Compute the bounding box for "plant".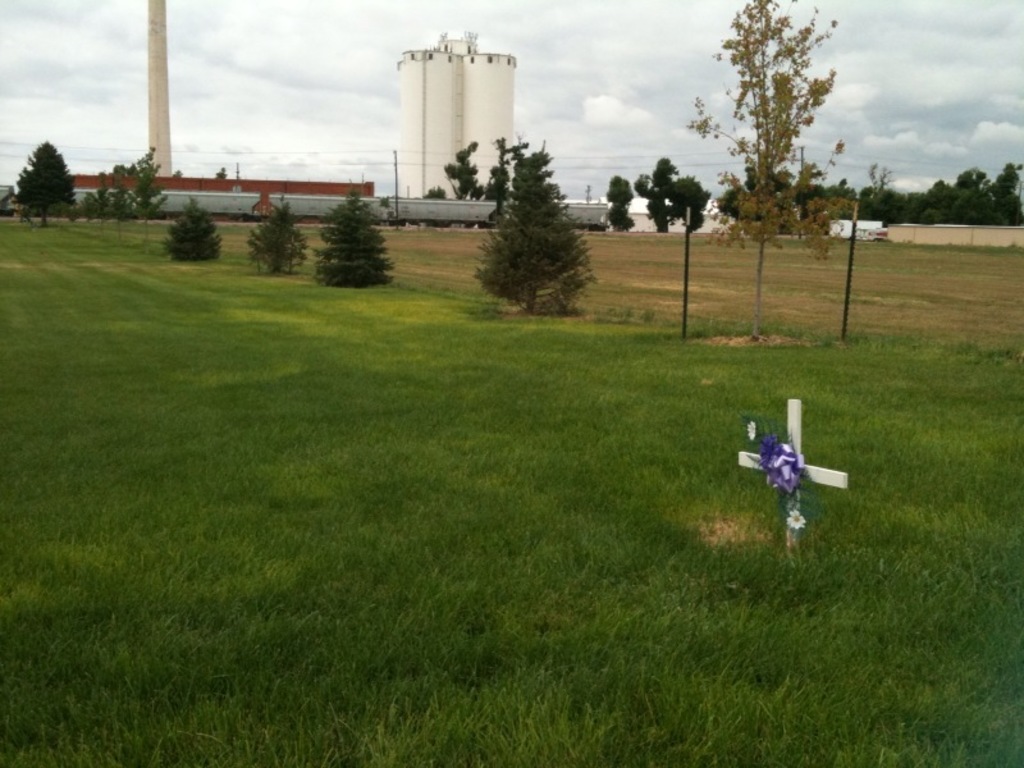
left=300, top=182, right=398, bottom=291.
